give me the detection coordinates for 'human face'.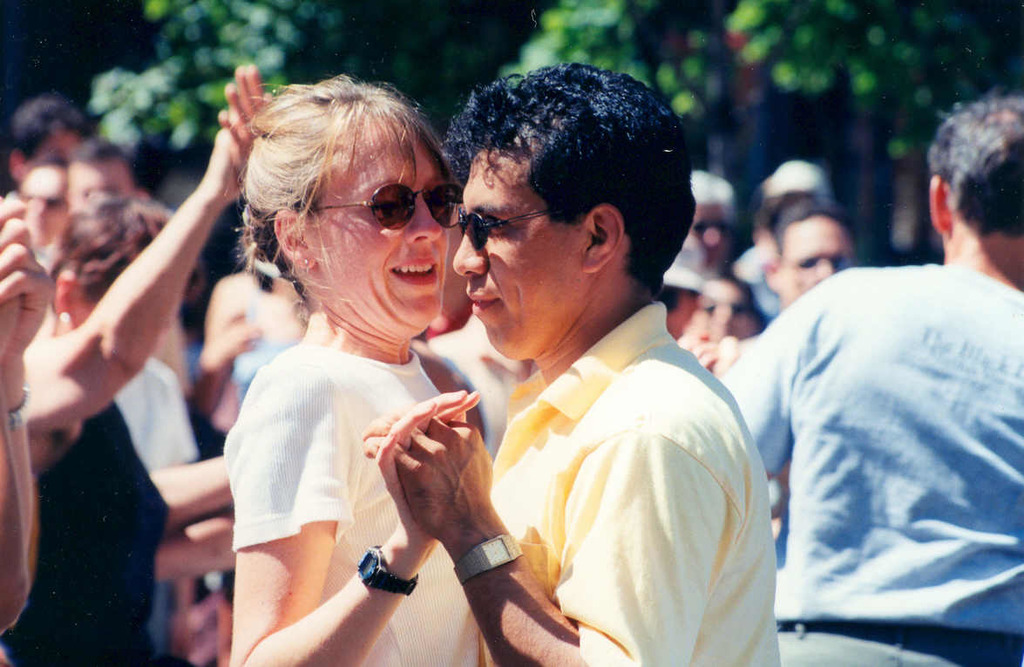
{"x1": 688, "y1": 205, "x2": 726, "y2": 264}.
